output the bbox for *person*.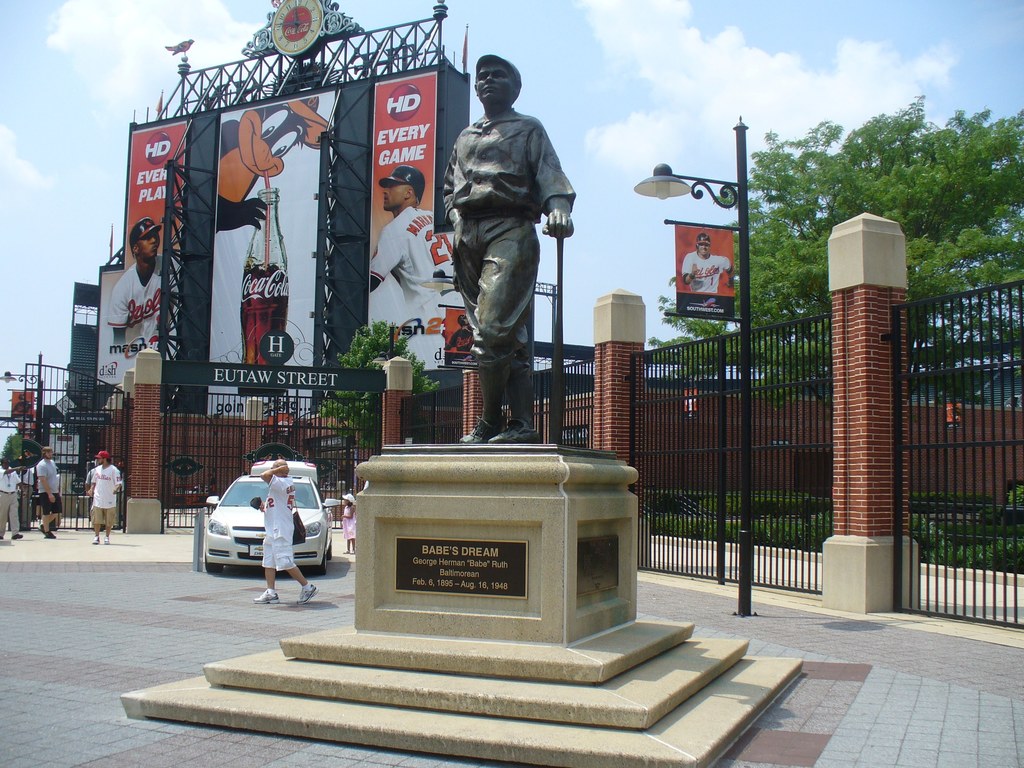
bbox(104, 214, 185, 356).
